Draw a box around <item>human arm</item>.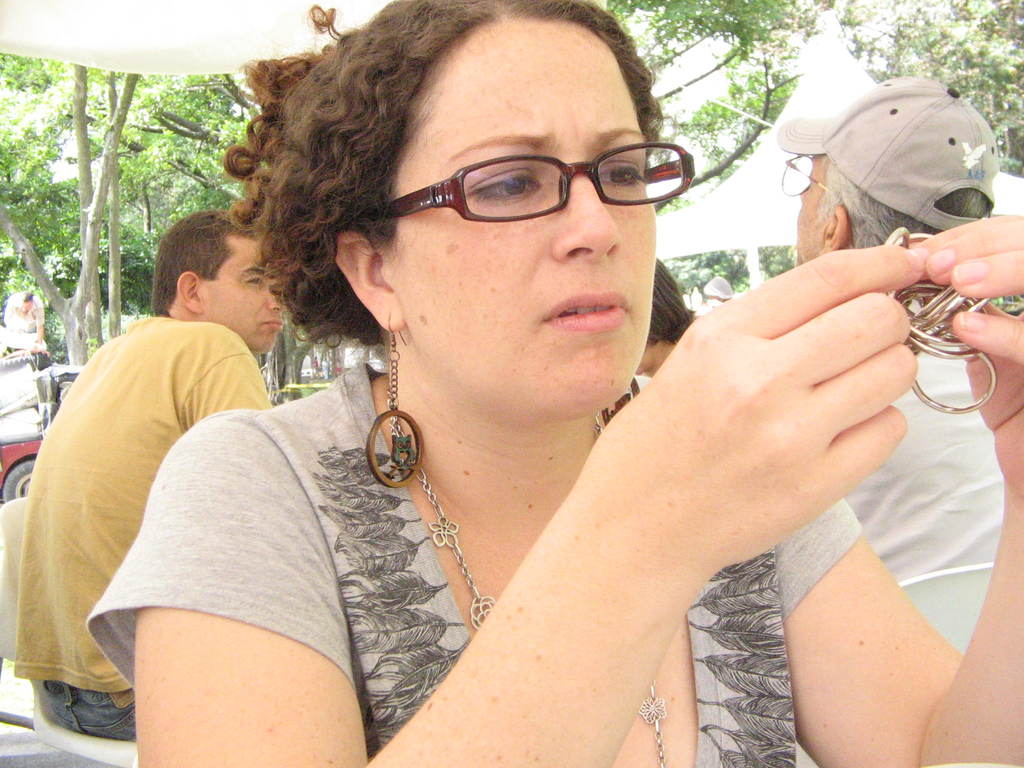
BBox(774, 214, 1023, 767).
